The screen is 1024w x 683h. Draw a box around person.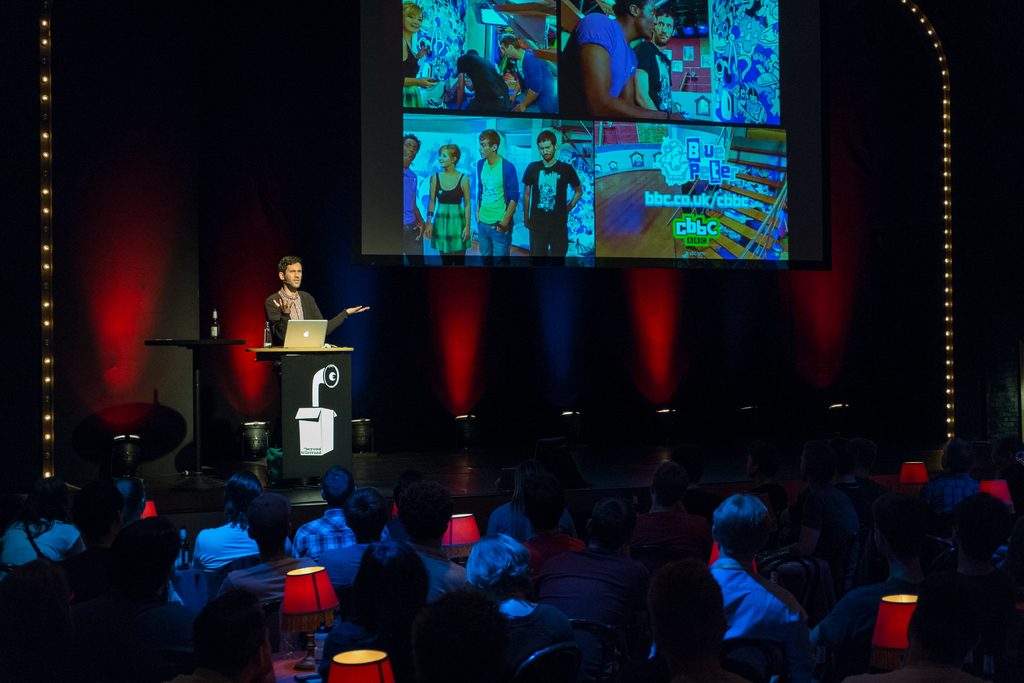
<bbox>520, 129, 577, 260</bbox>.
